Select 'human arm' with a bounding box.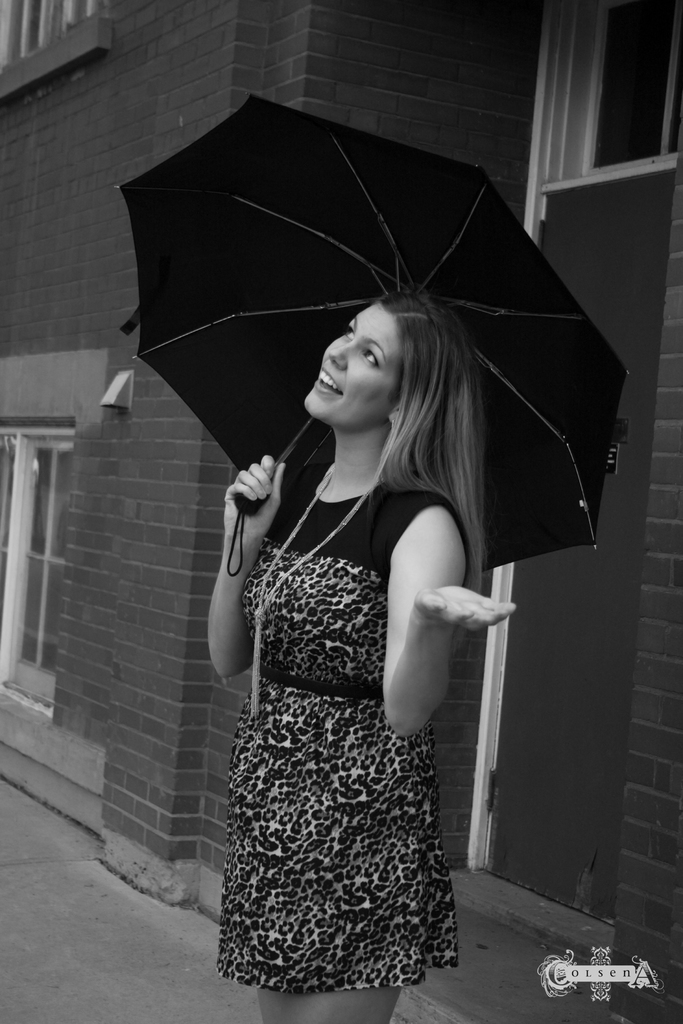
[left=375, top=479, right=491, bottom=758].
